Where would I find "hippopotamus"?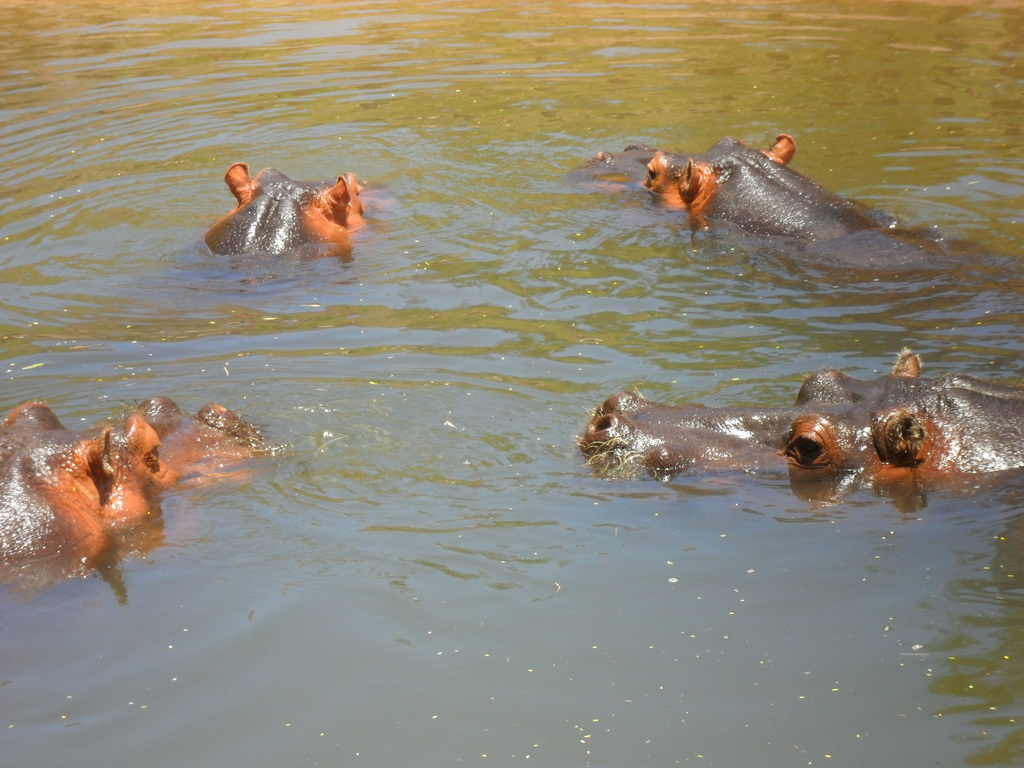
At l=581, t=346, r=1023, b=475.
